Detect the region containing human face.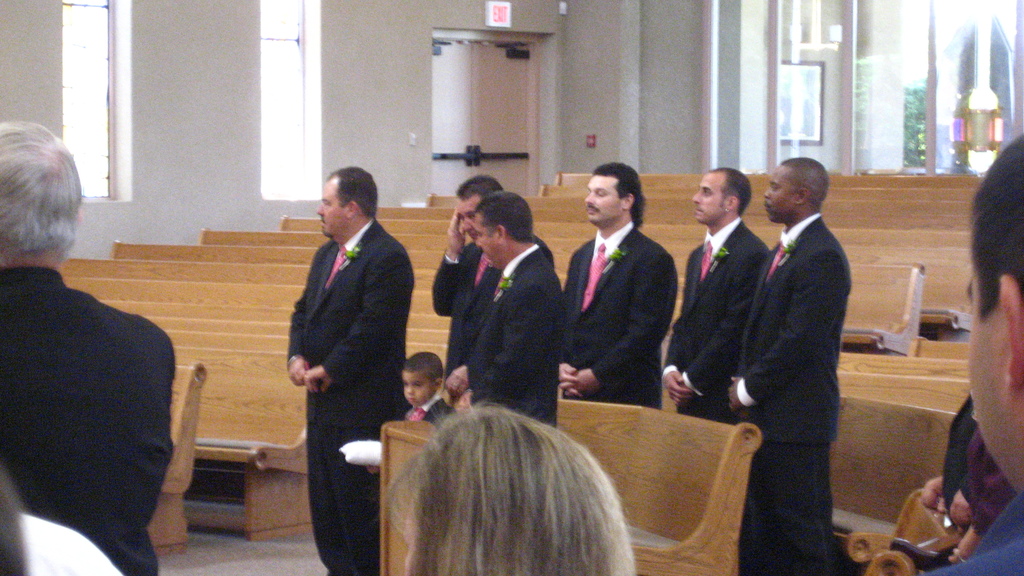
detection(472, 214, 506, 266).
